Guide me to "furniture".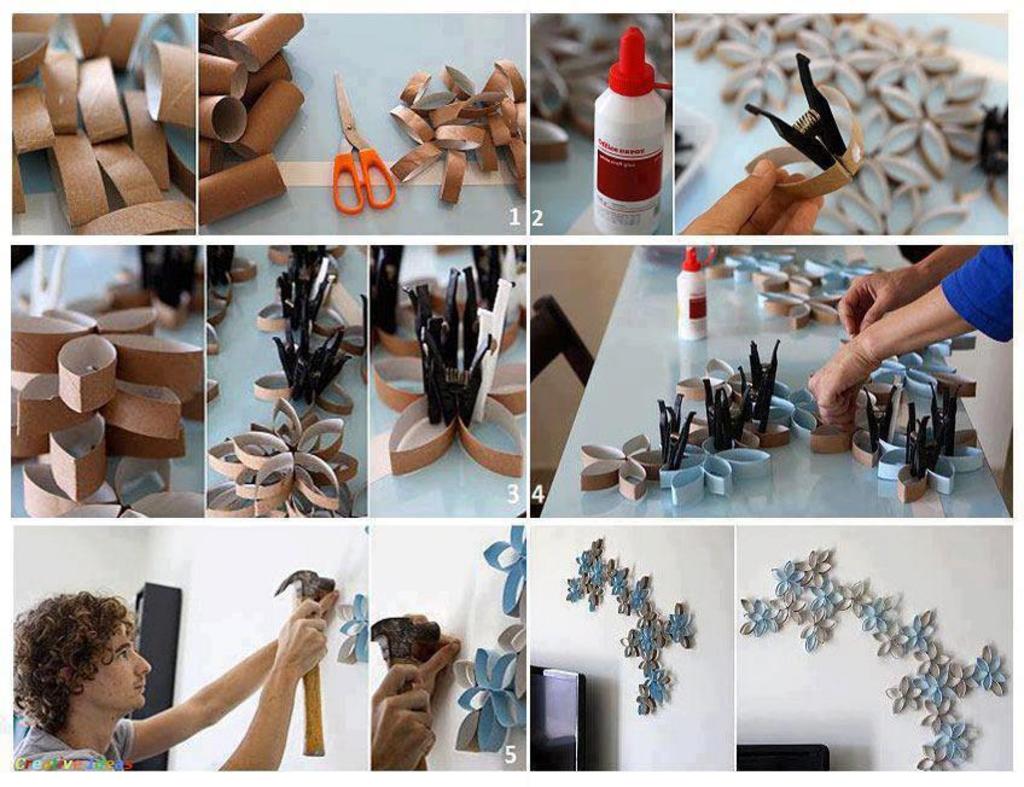
Guidance: x1=537, y1=246, x2=1010, y2=519.
